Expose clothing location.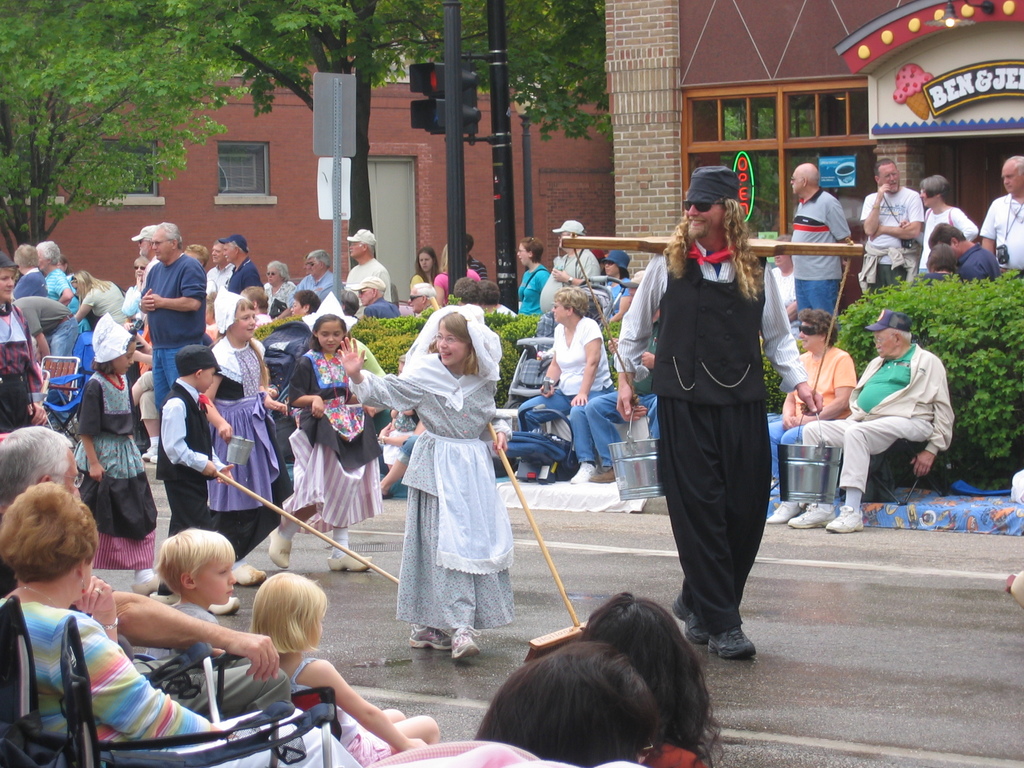
Exposed at rect(150, 595, 221, 660).
